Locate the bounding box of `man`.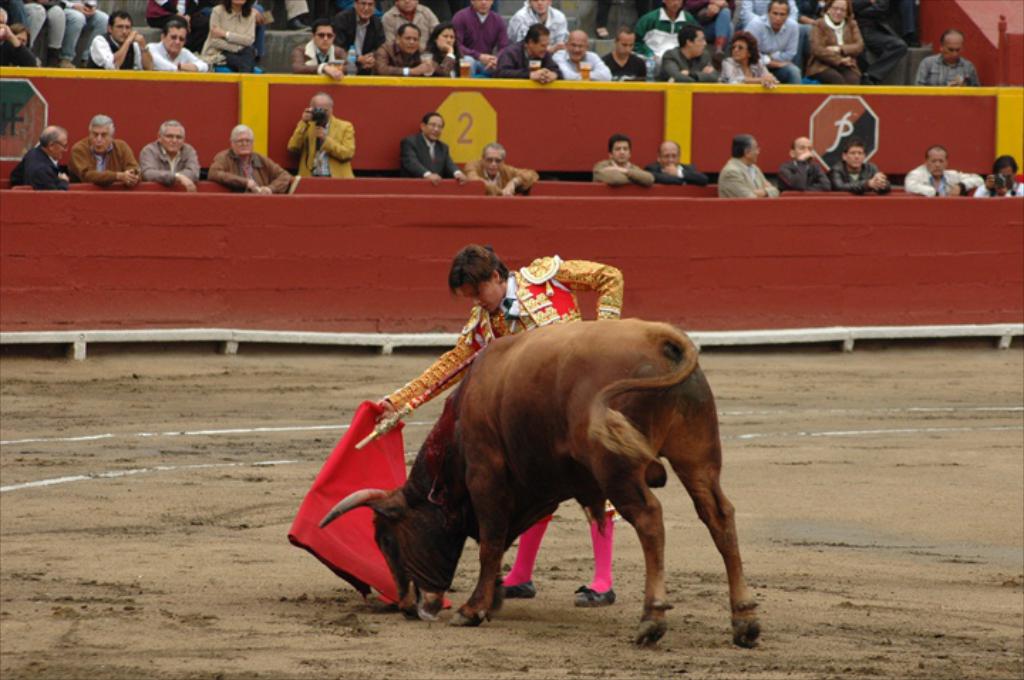
Bounding box: region(398, 111, 462, 182).
